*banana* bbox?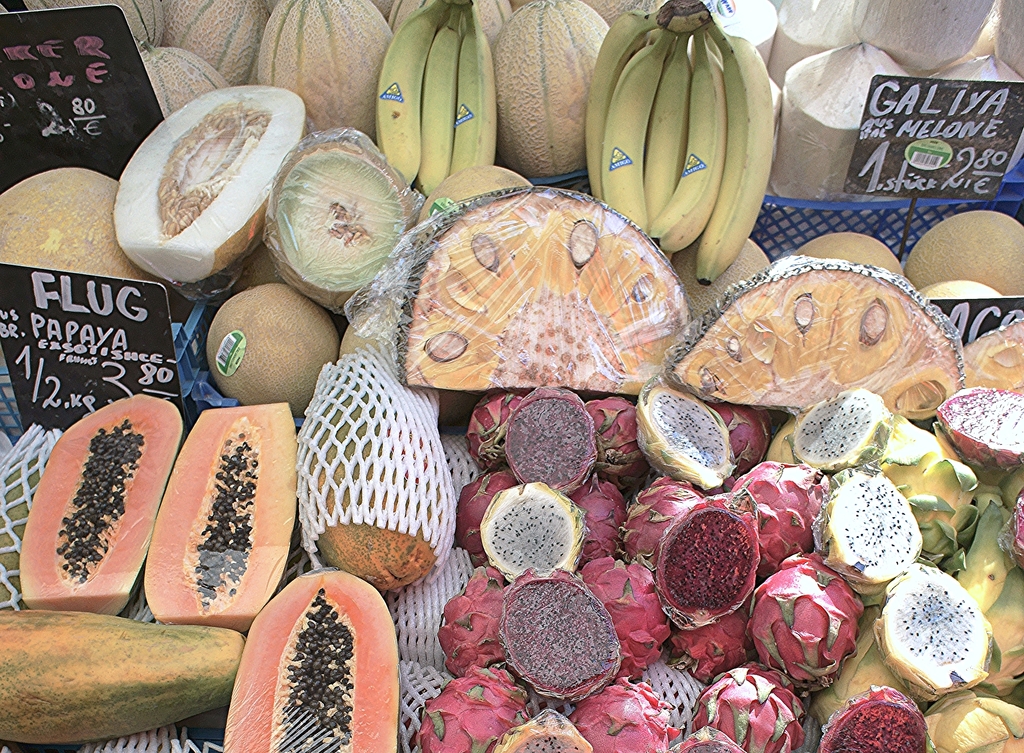
region(451, 6, 497, 166)
